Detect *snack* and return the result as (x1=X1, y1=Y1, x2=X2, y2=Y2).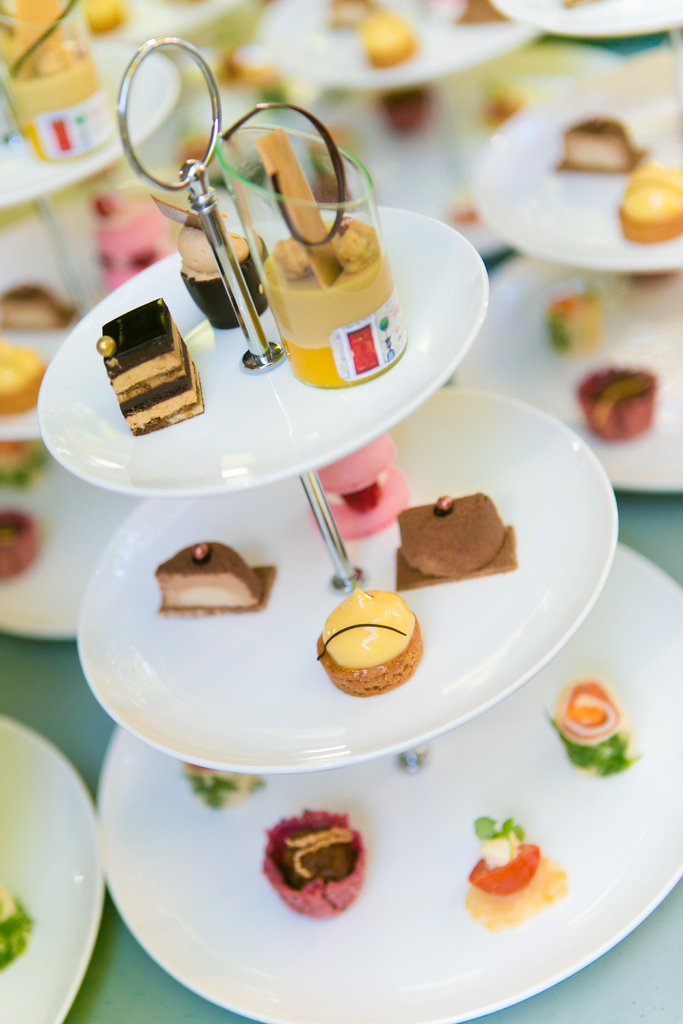
(x1=182, y1=228, x2=270, y2=330).
